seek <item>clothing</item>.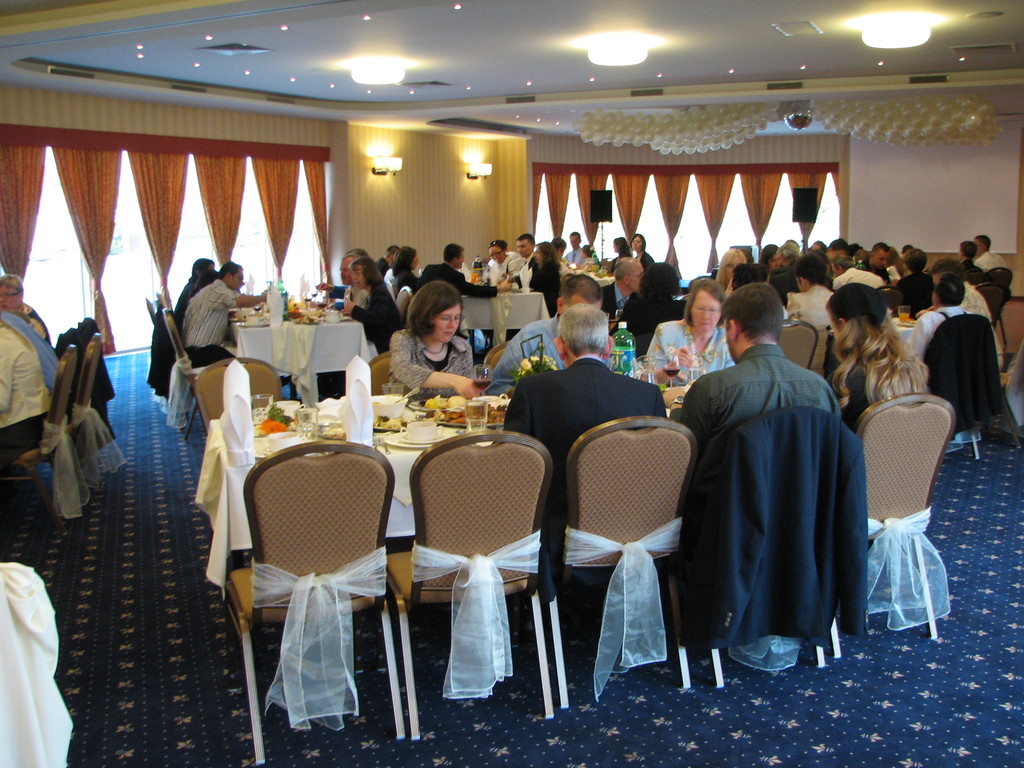
x1=785, y1=282, x2=835, y2=327.
